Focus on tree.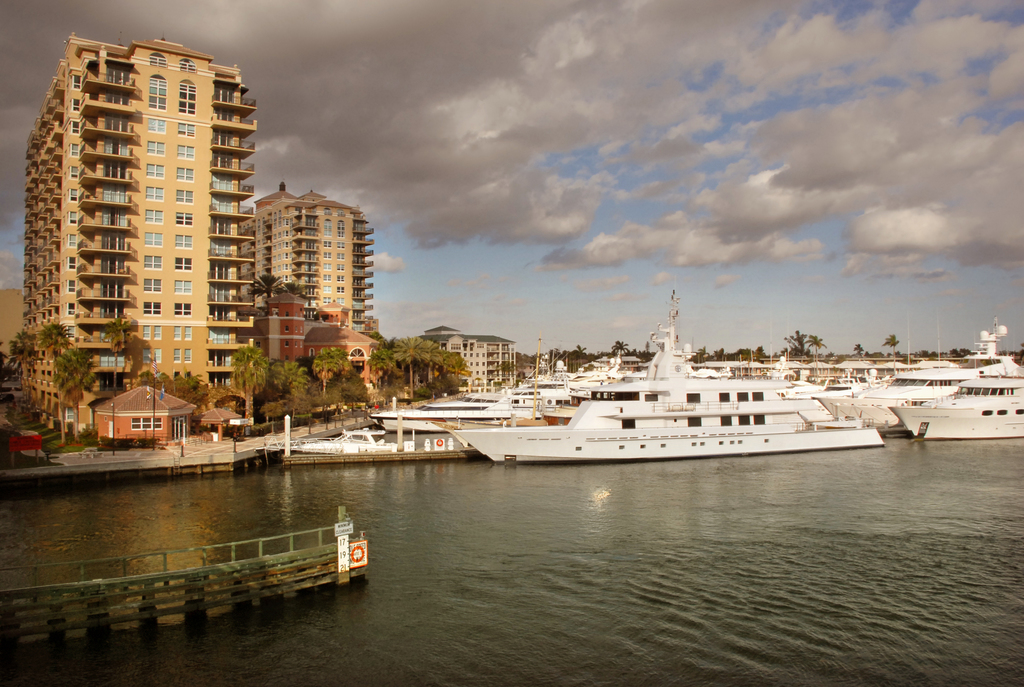
Focused at 141,370,220,423.
